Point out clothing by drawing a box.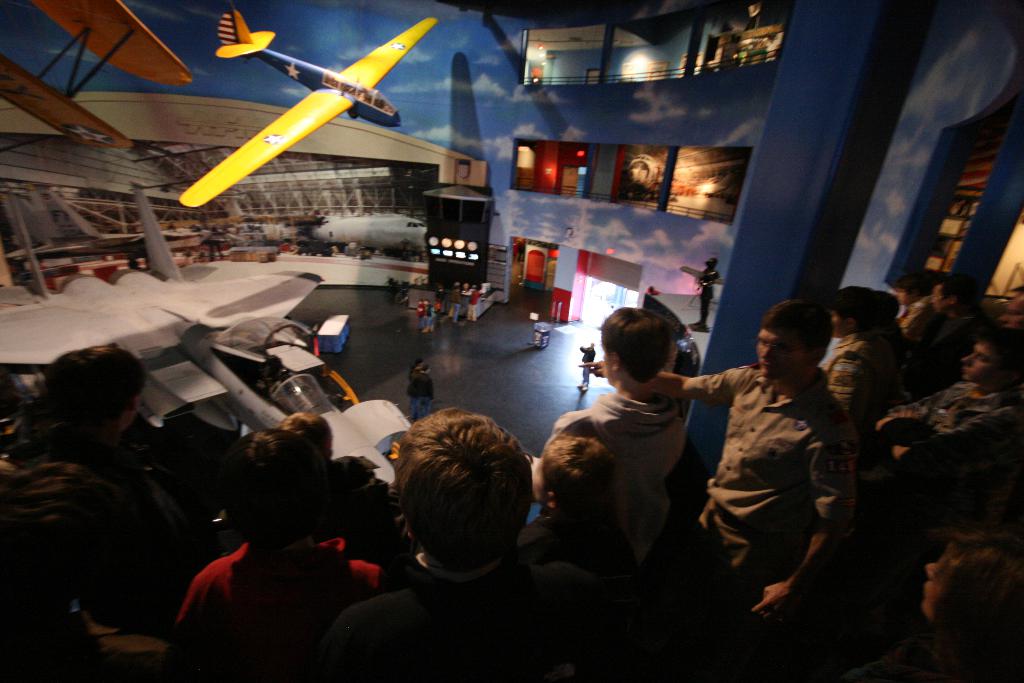
select_region(83, 623, 172, 682).
